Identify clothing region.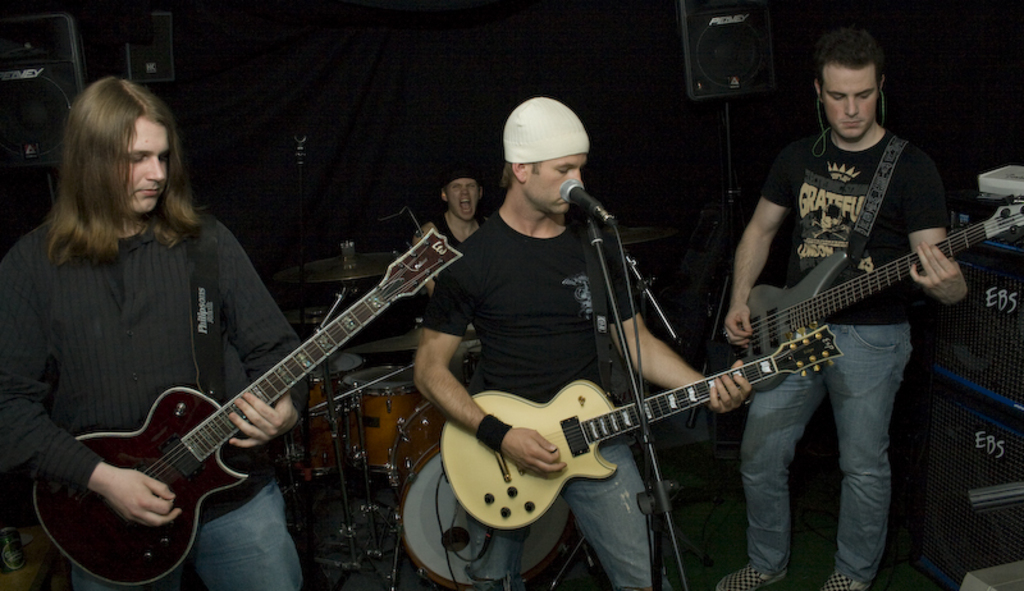
Region: 0,219,311,590.
